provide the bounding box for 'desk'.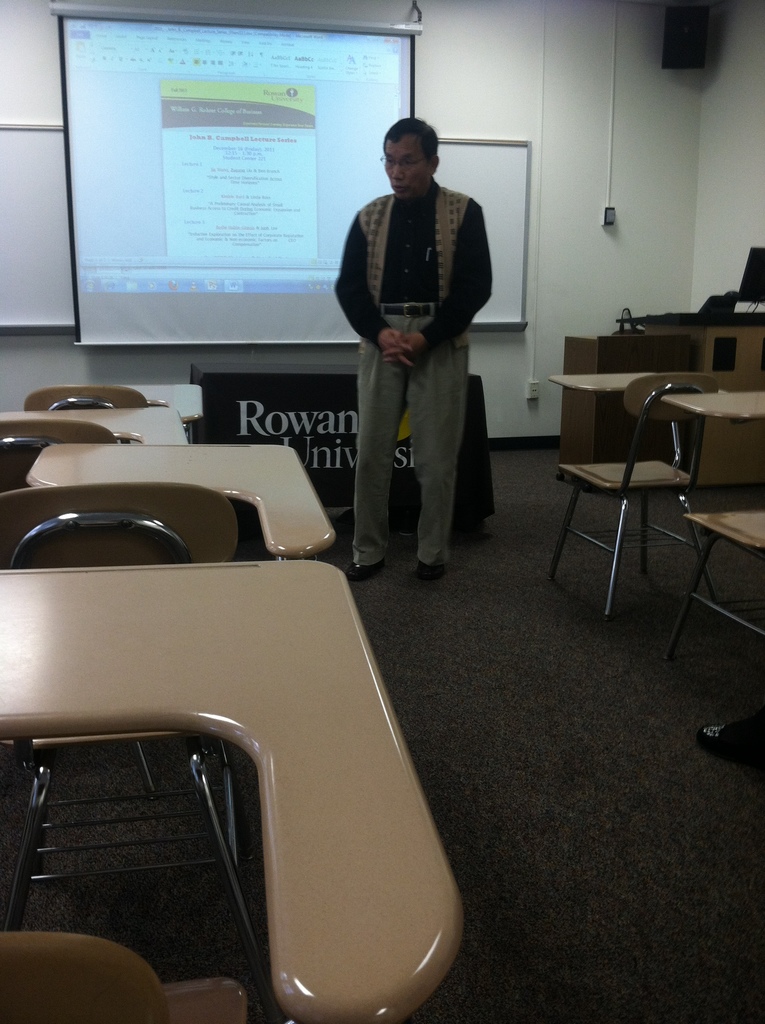
{"x1": 188, "y1": 362, "x2": 487, "y2": 526}.
